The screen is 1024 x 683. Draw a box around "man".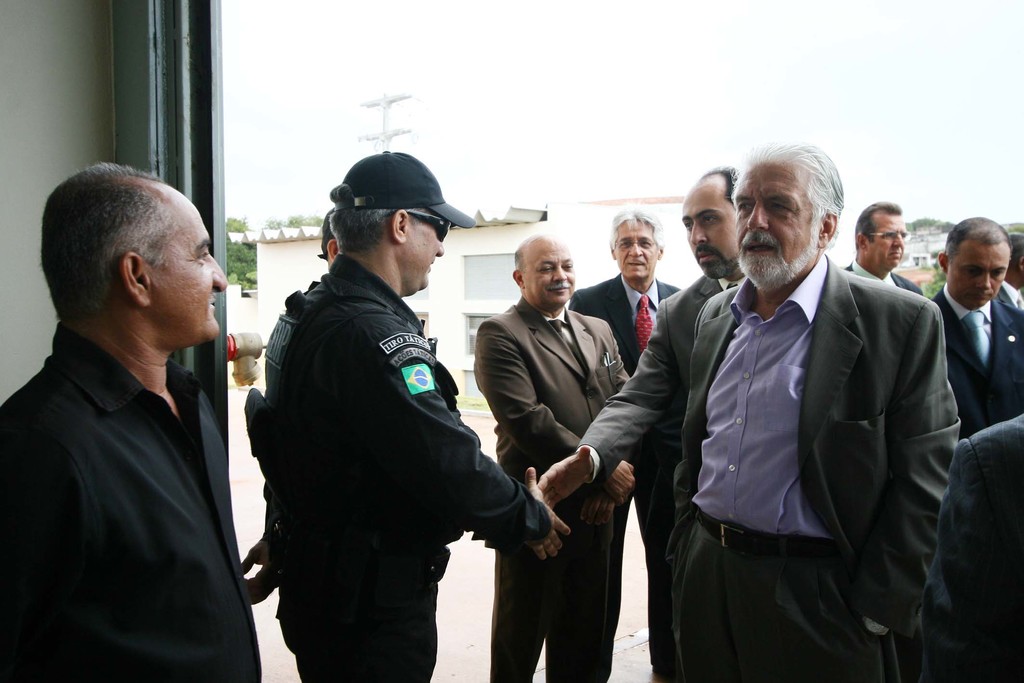
box(4, 154, 274, 678).
